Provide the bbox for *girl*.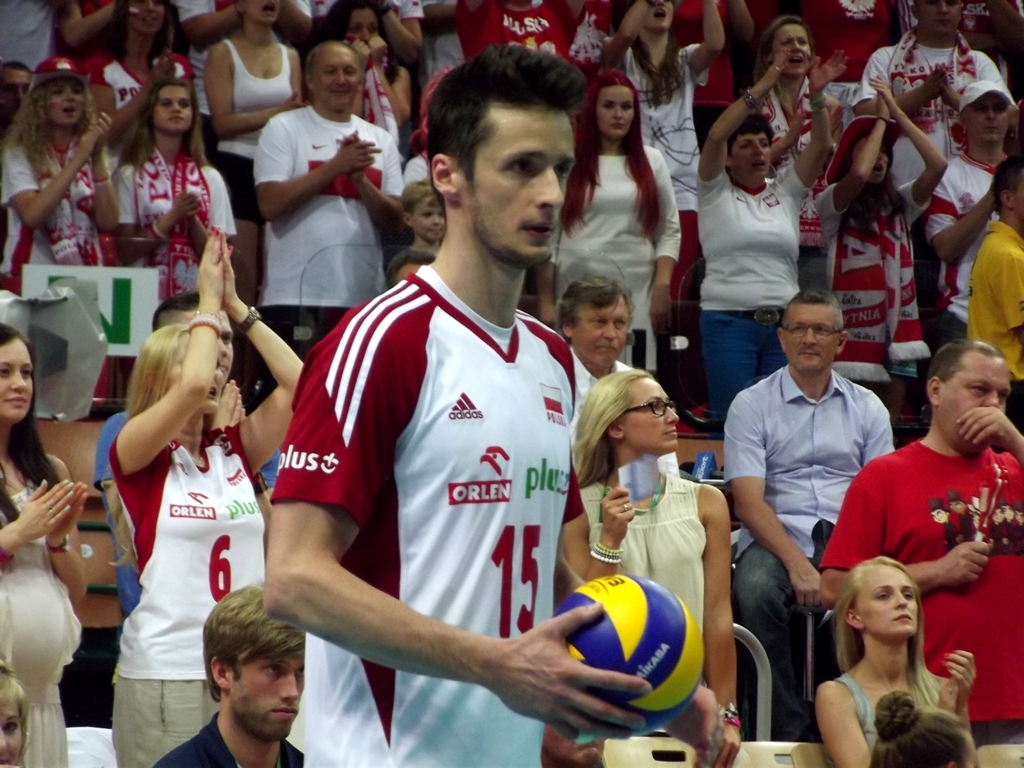
[x1=573, y1=367, x2=736, y2=766].
